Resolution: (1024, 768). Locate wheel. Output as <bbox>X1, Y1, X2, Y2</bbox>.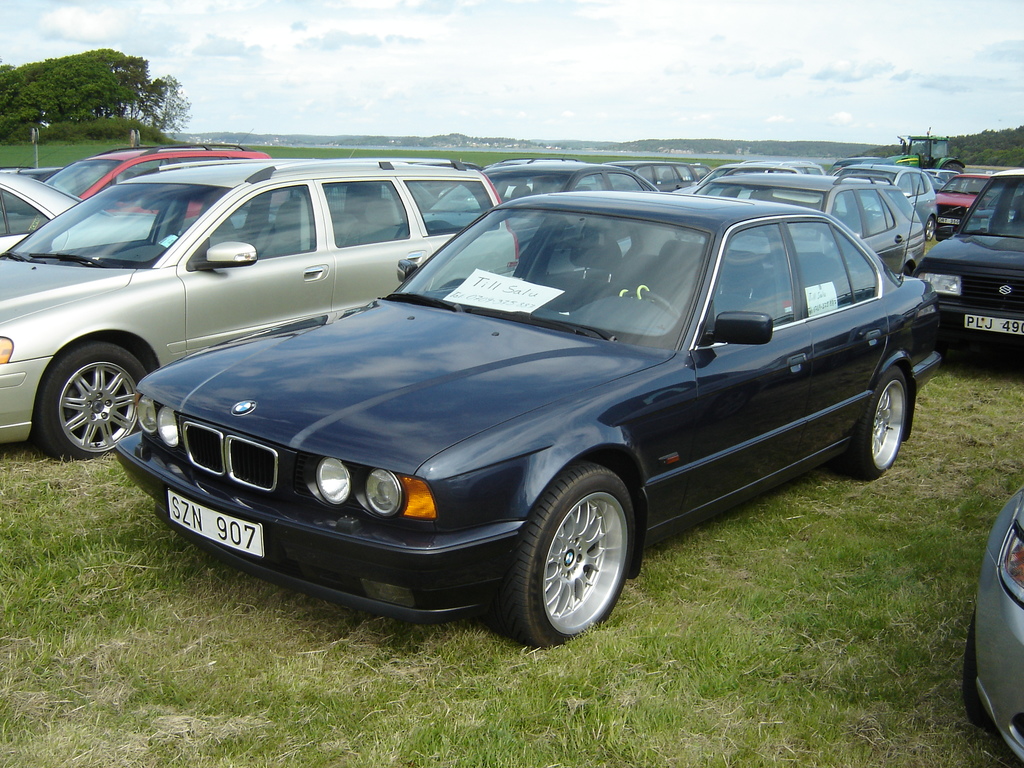
<bbox>836, 362, 913, 479</bbox>.
